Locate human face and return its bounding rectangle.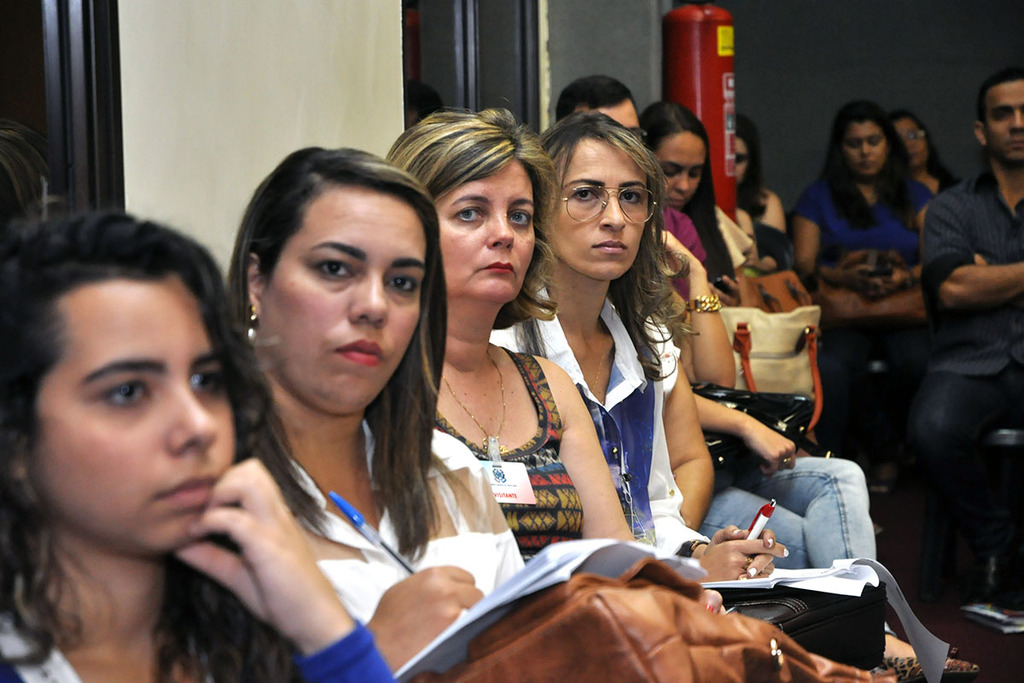
(x1=597, y1=98, x2=646, y2=137).
